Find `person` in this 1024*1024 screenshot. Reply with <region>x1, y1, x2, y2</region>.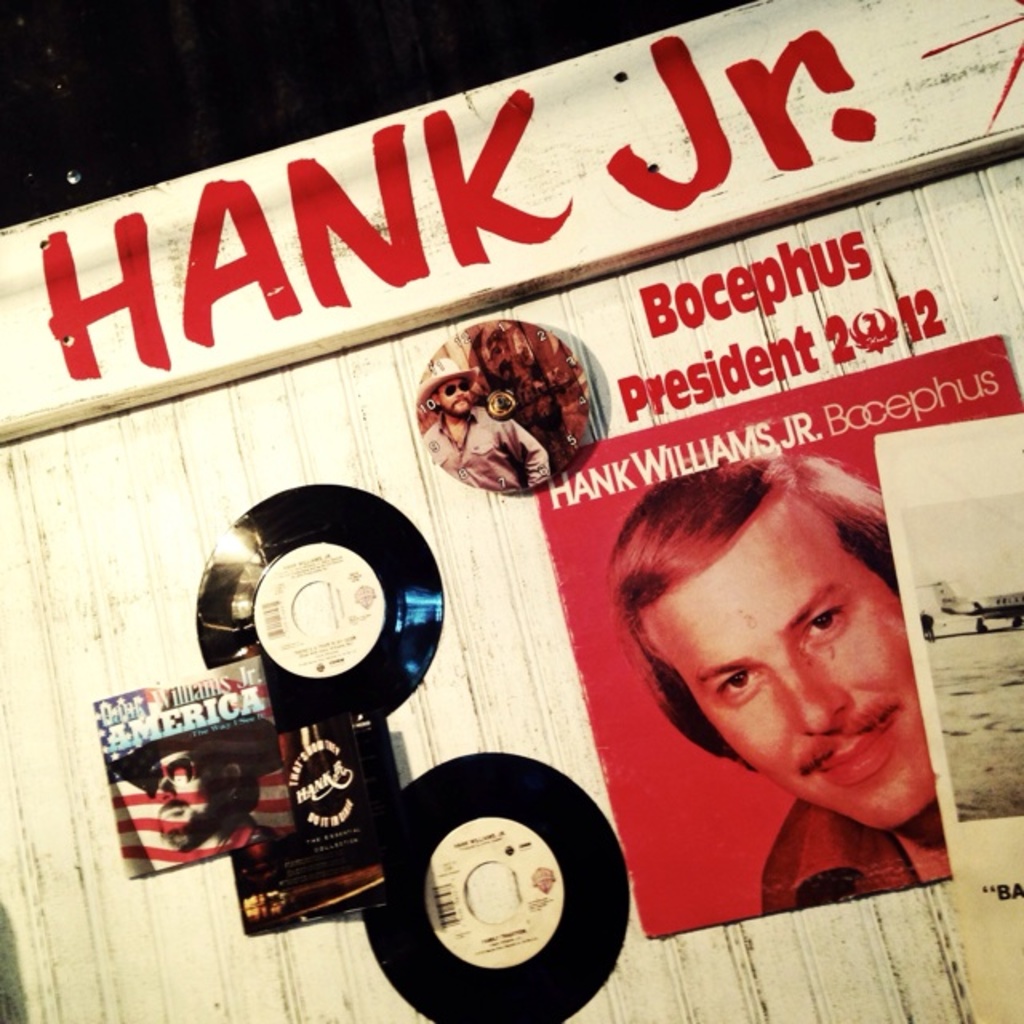
<region>546, 440, 962, 950</region>.
